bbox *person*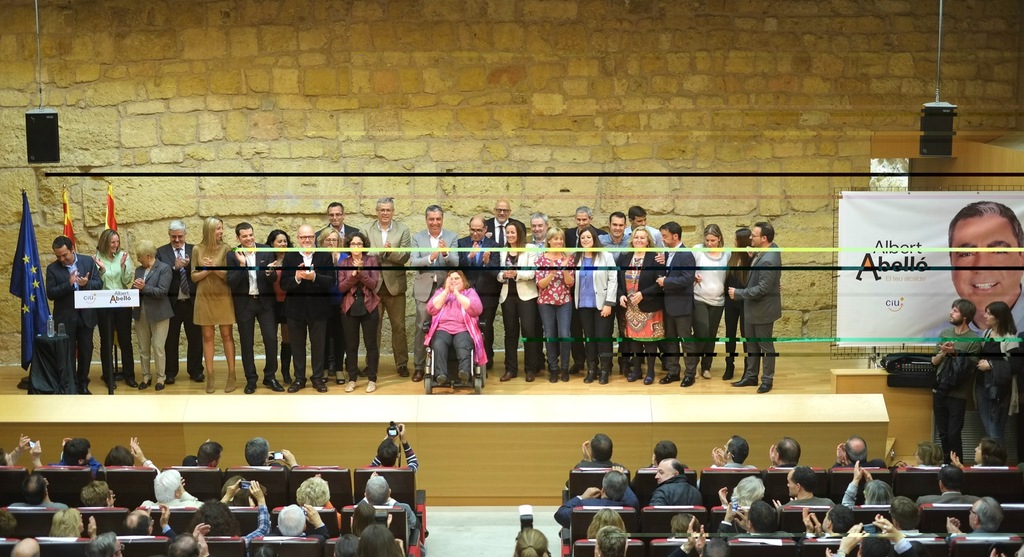
region(120, 507, 172, 538)
